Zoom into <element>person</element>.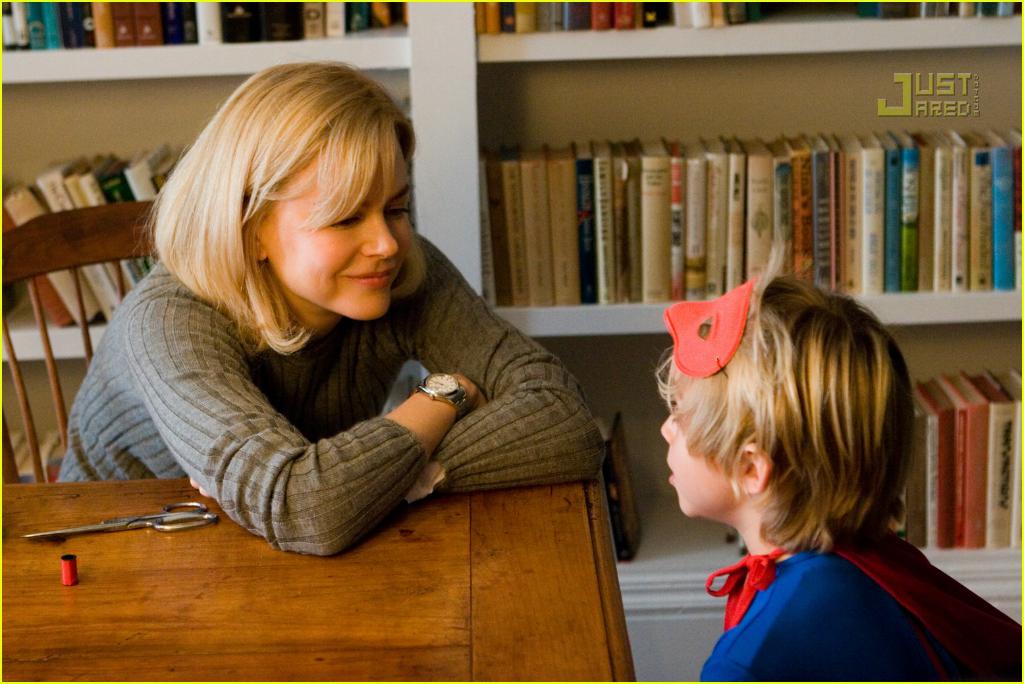
Zoom target: <bbox>652, 241, 1023, 683</bbox>.
